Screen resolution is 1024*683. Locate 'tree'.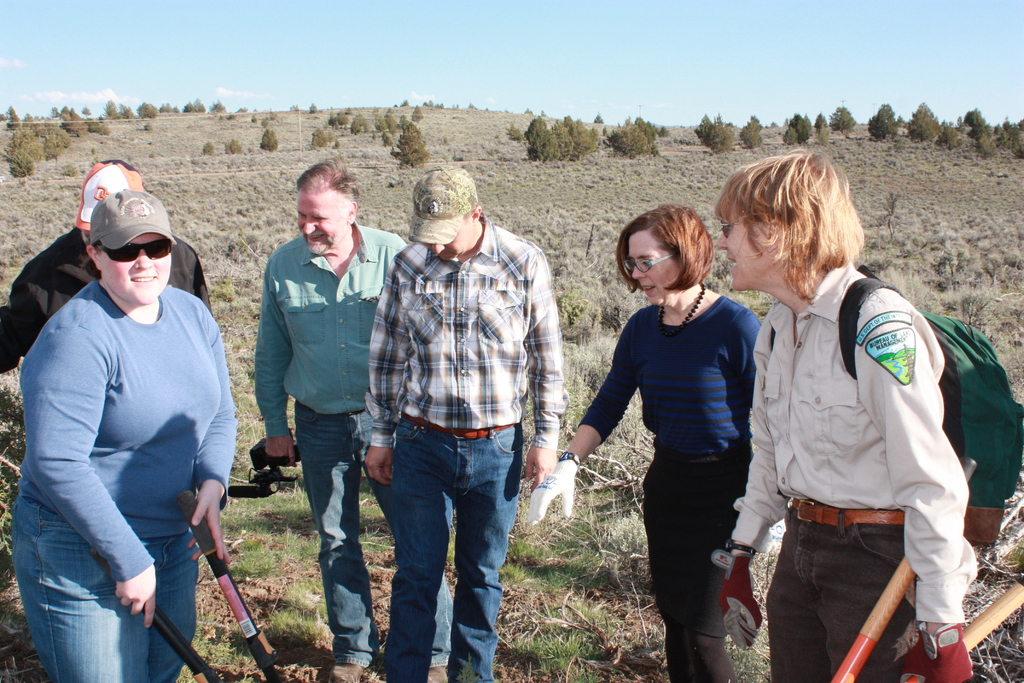
crop(832, 104, 856, 135).
